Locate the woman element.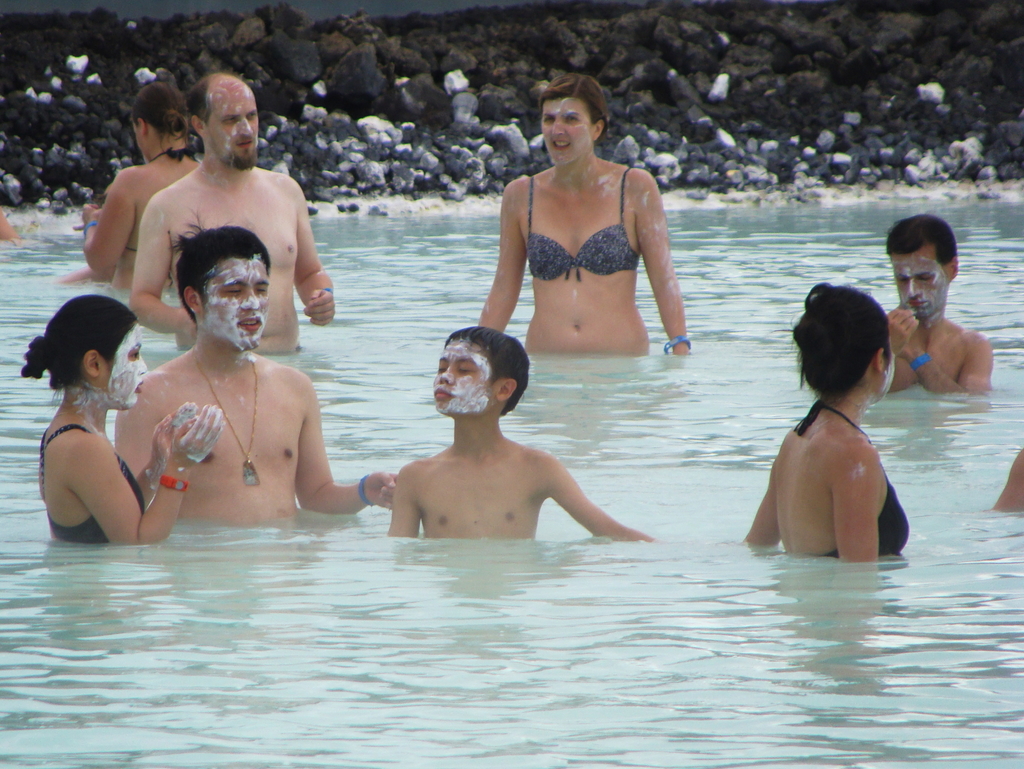
Element bbox: 74:78:204:290.
